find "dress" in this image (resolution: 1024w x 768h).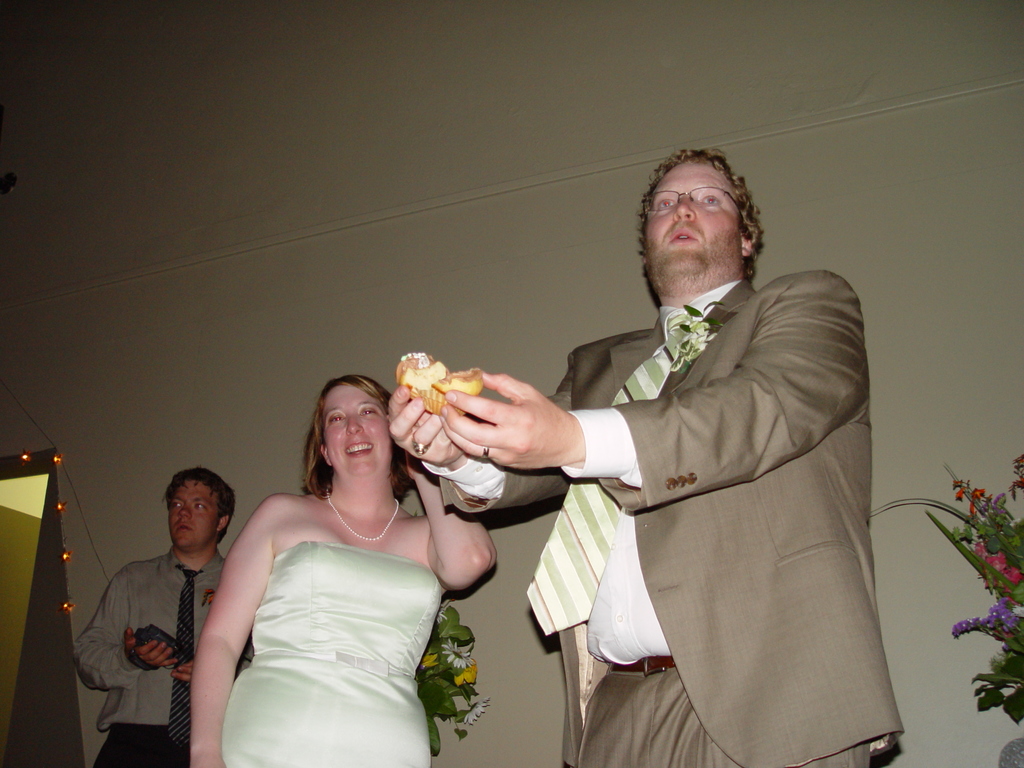
<box>218,541,444,767</box>.
